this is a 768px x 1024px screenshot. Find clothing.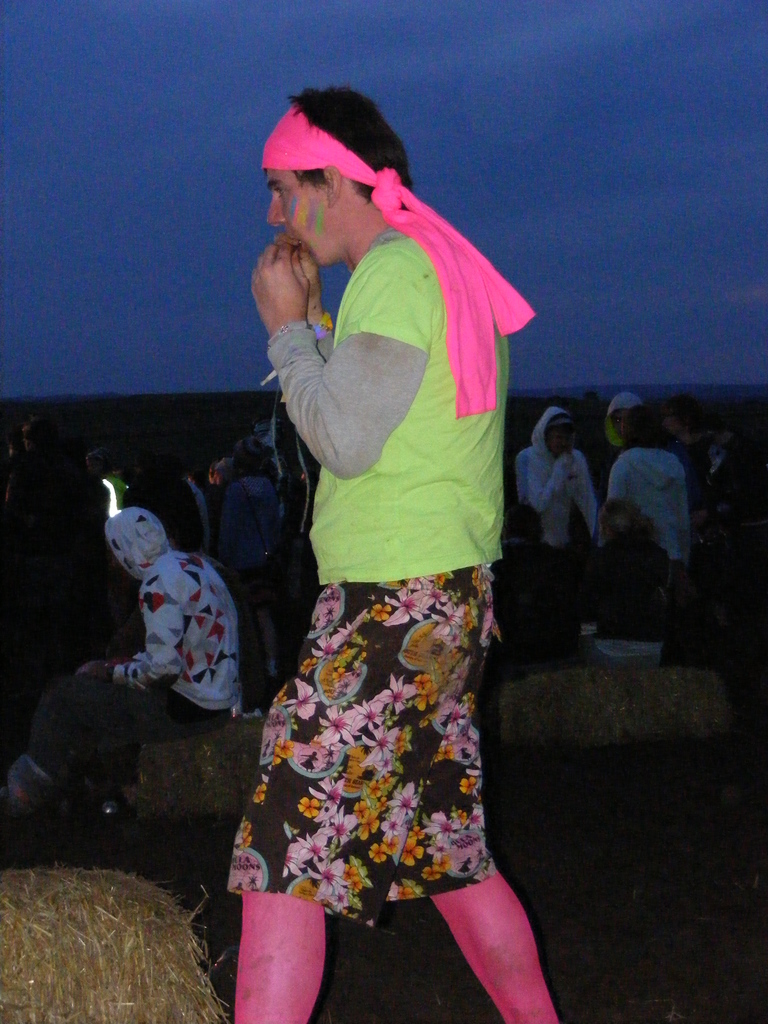
Bounding box: [232, 169, 534, 905].
